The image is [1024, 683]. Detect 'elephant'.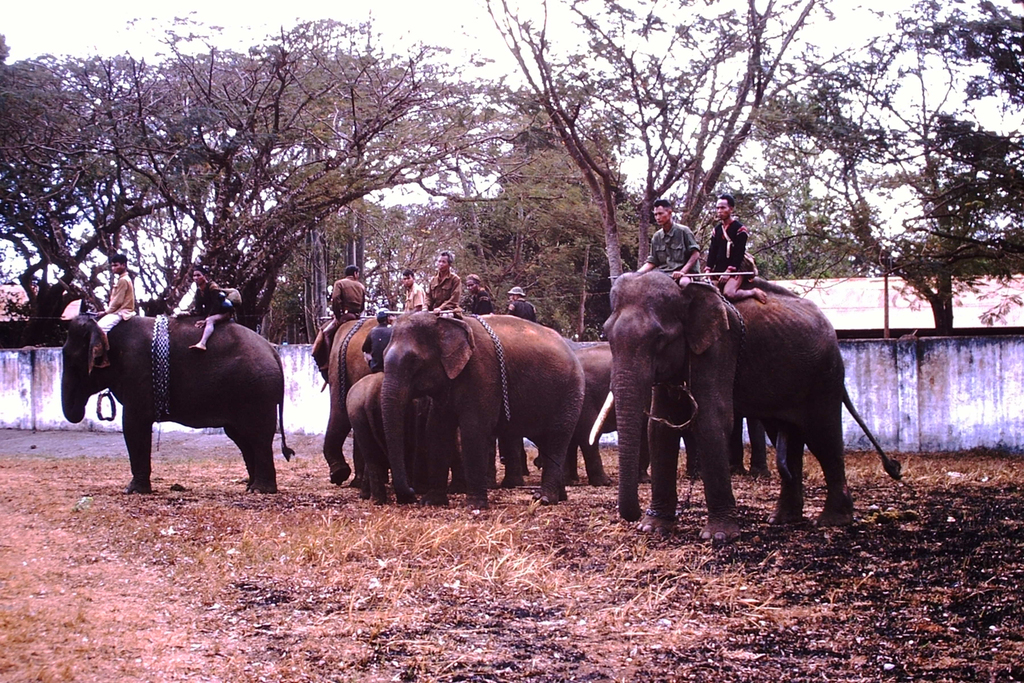
Detection: (x1=712, y1=392, x2=805, y2=477).
